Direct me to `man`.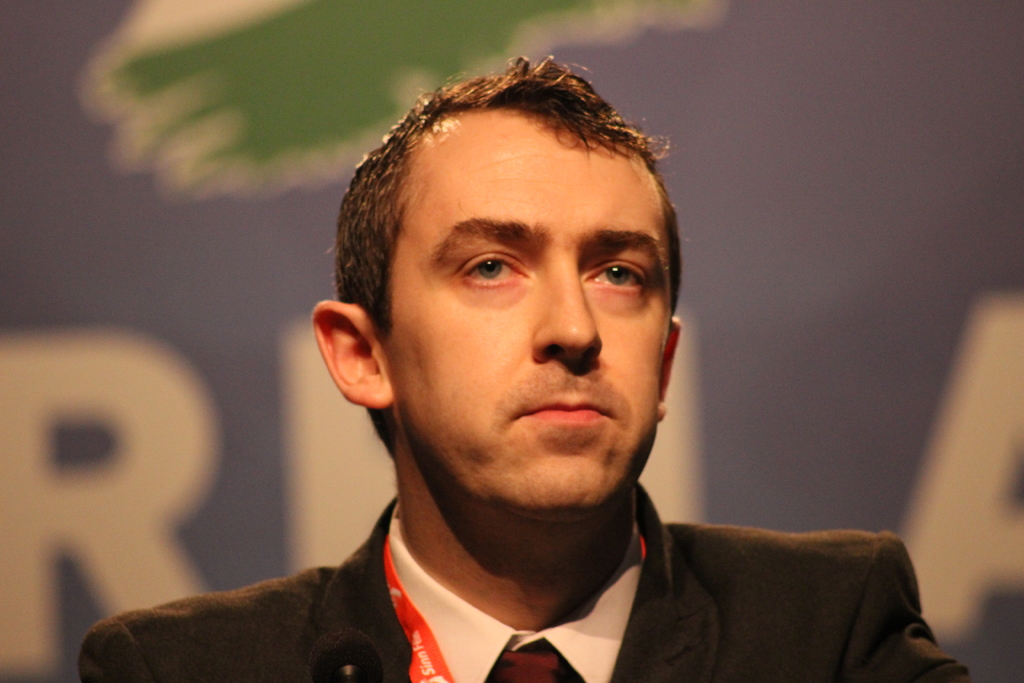
Direction: locate(87, 58, 864, 682).
